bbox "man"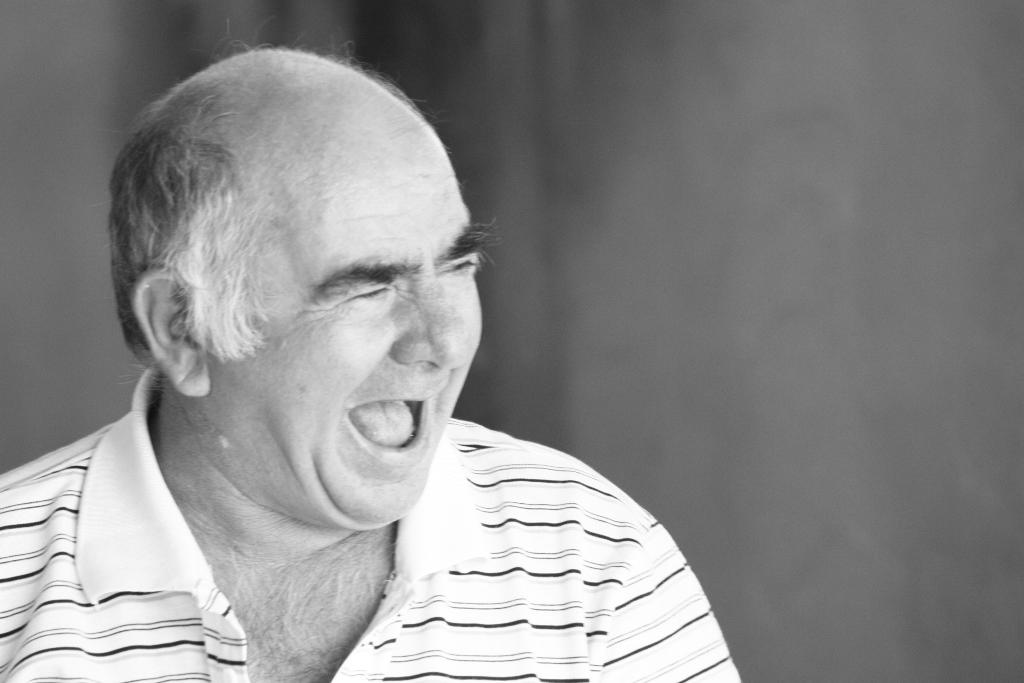
bbox=[22, 41, 747, 663]
